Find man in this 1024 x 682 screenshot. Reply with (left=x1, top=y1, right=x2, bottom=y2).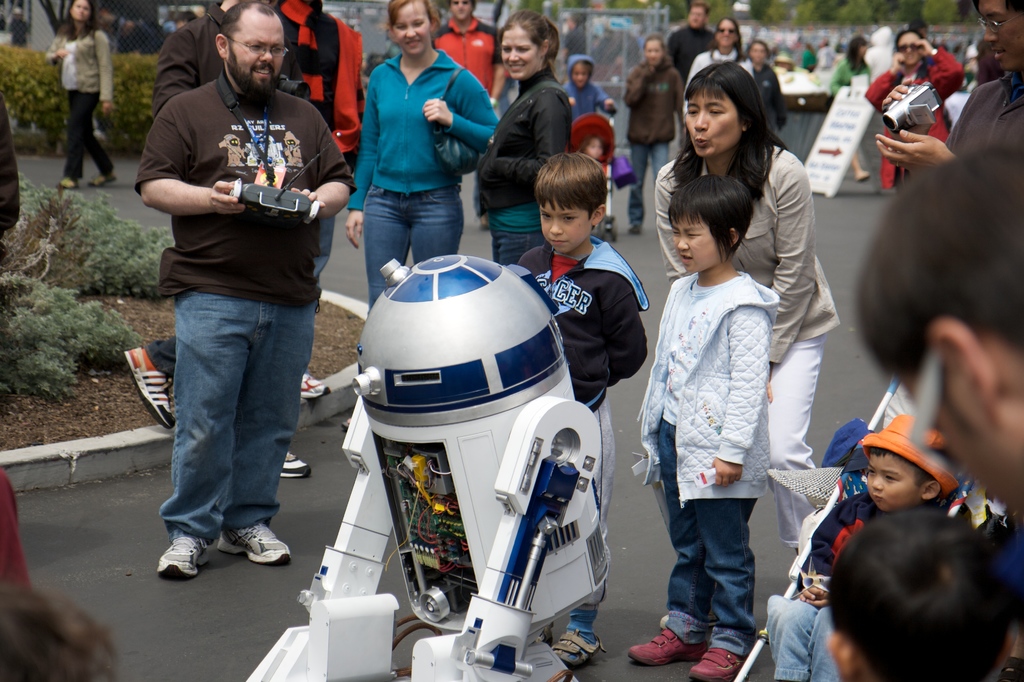
(left=848, top=134, right=1023, bottom=518).
